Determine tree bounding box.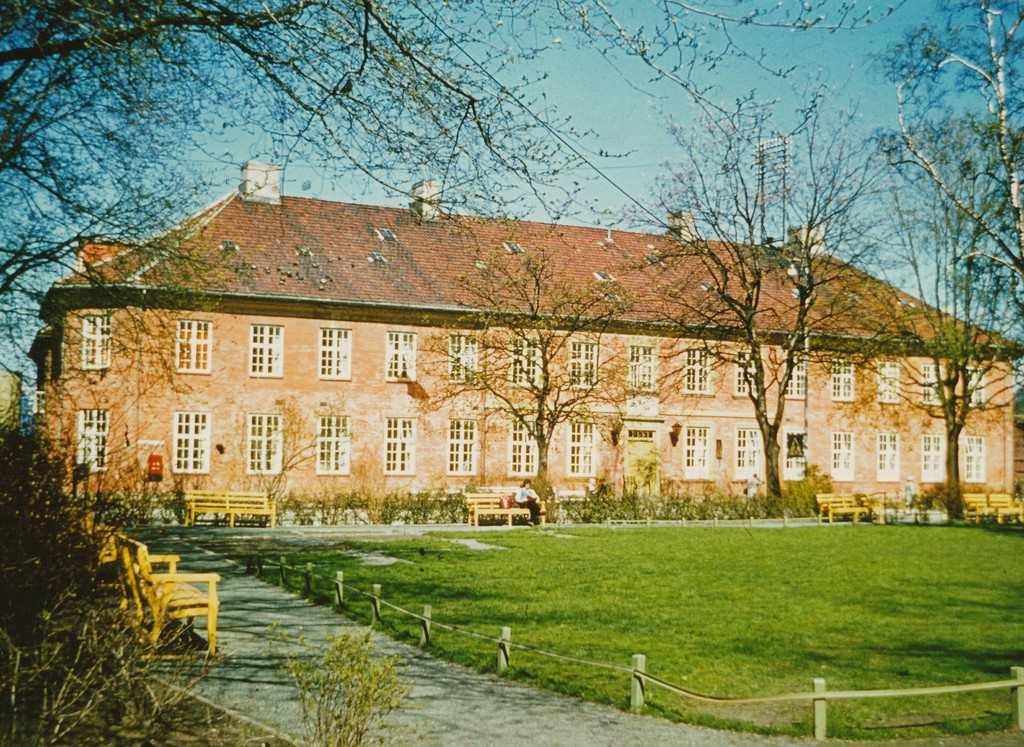
Determined: [637,111,912,492].
